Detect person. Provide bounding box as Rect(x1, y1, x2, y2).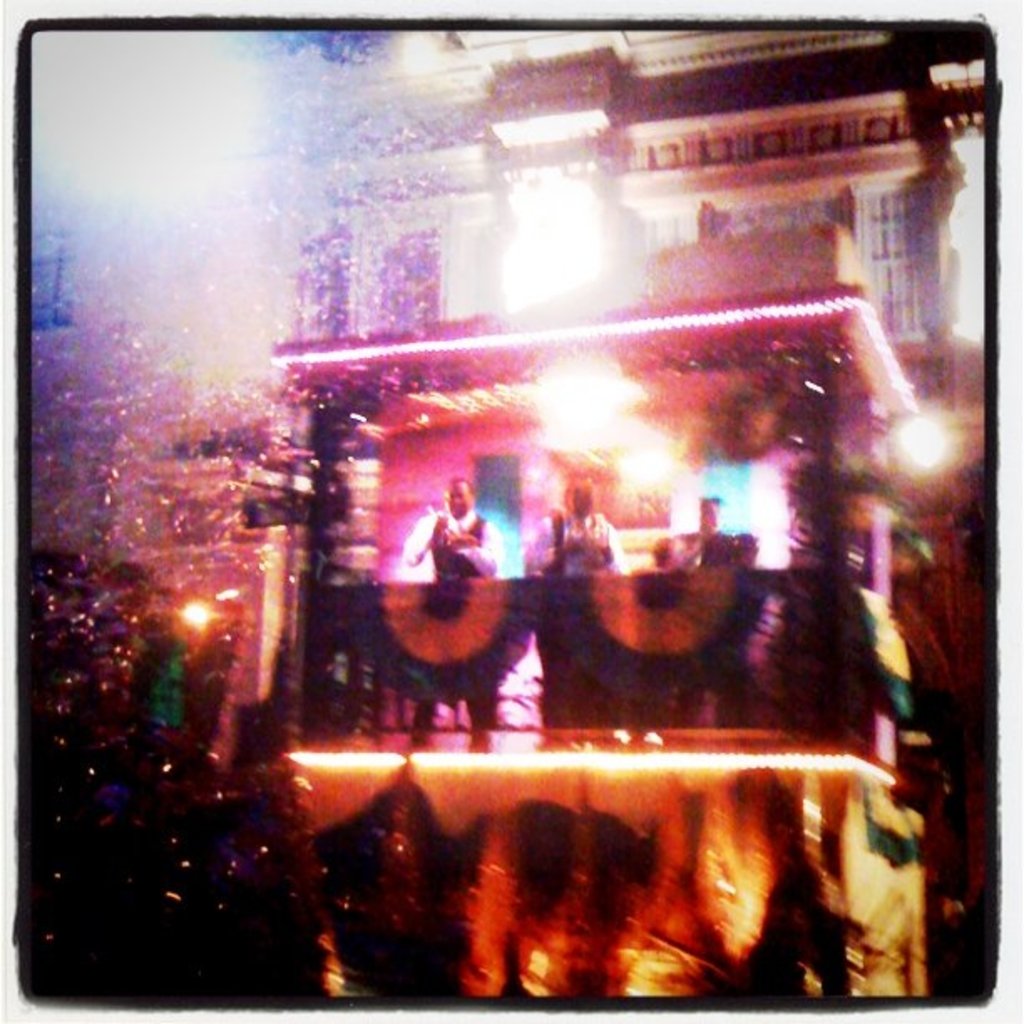
Rect(403, 460, 512, 755).
